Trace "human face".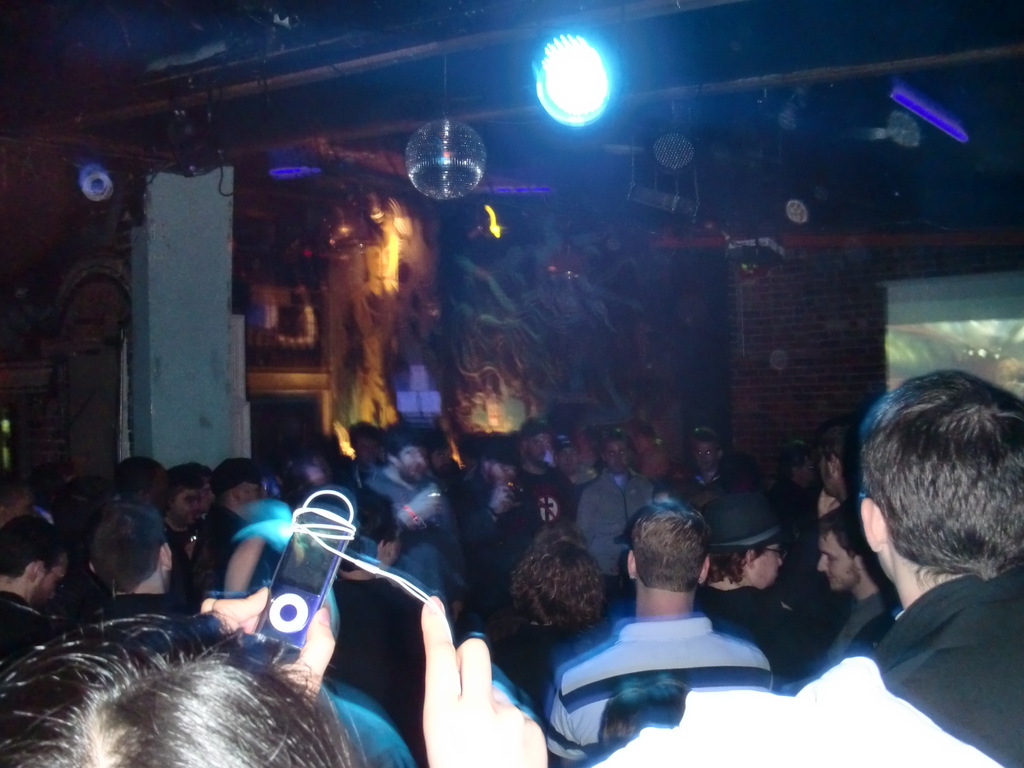
Traced to x1=526 y1=431 x2=548 y2=458.
